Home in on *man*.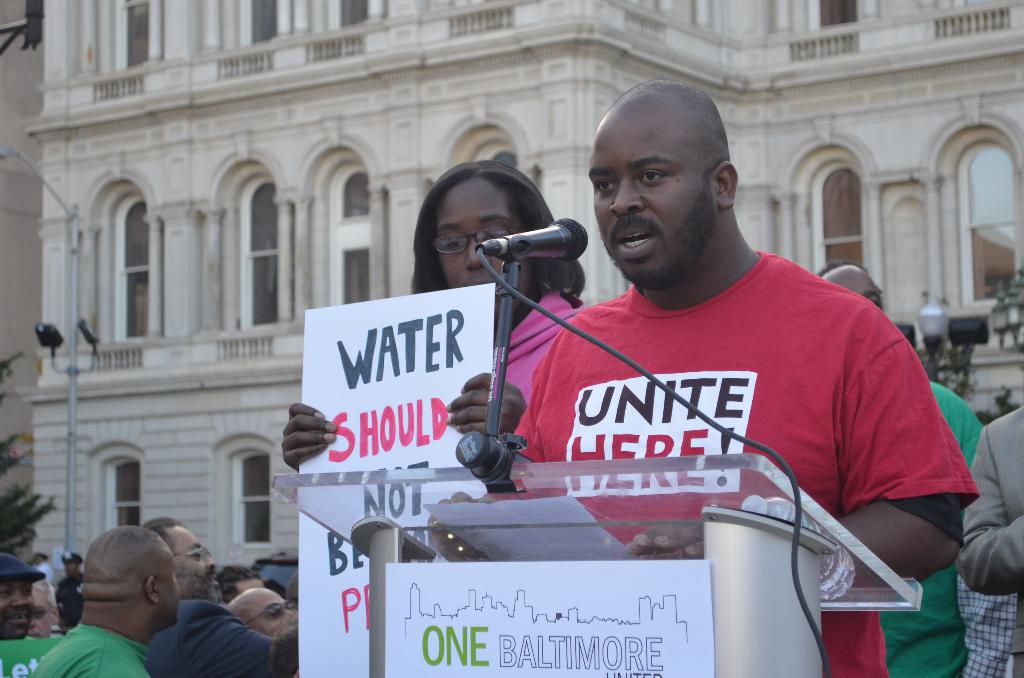
Homed in at x1=229 y1=588 x2=291 y2=635.
